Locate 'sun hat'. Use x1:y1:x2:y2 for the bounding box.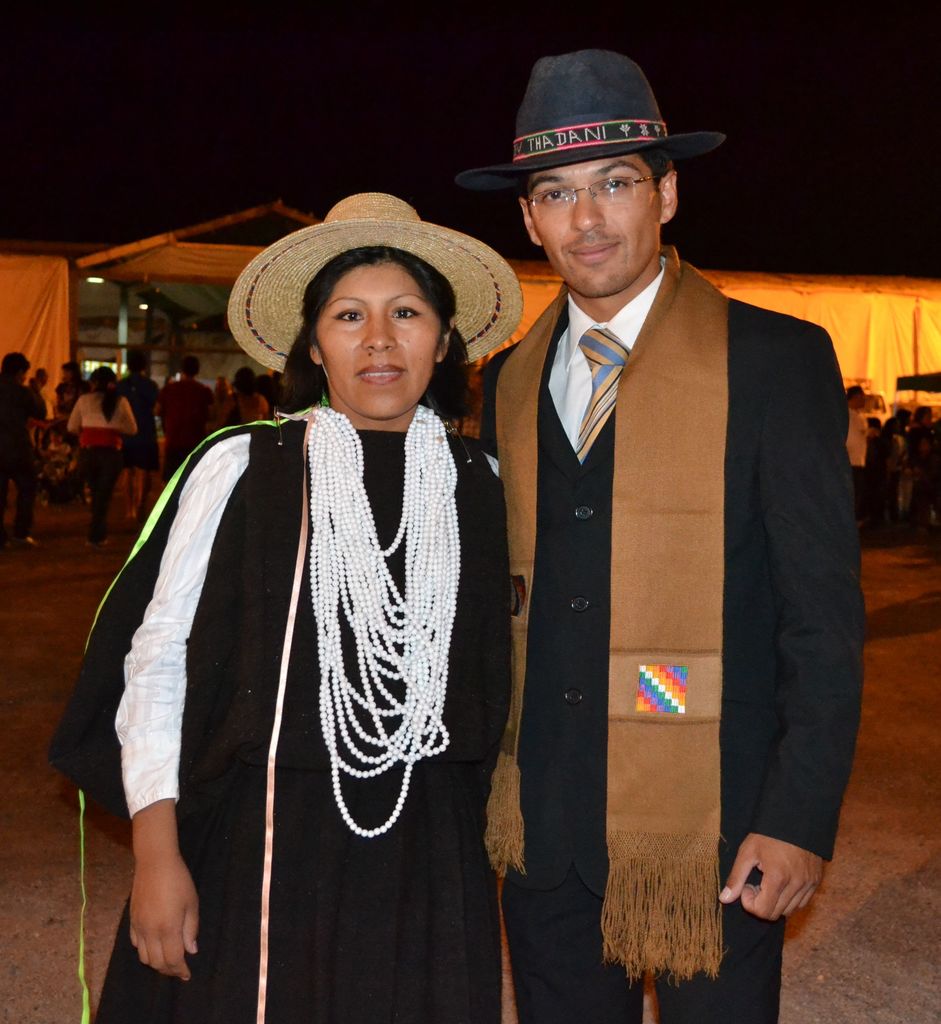
843:380:871:408.
